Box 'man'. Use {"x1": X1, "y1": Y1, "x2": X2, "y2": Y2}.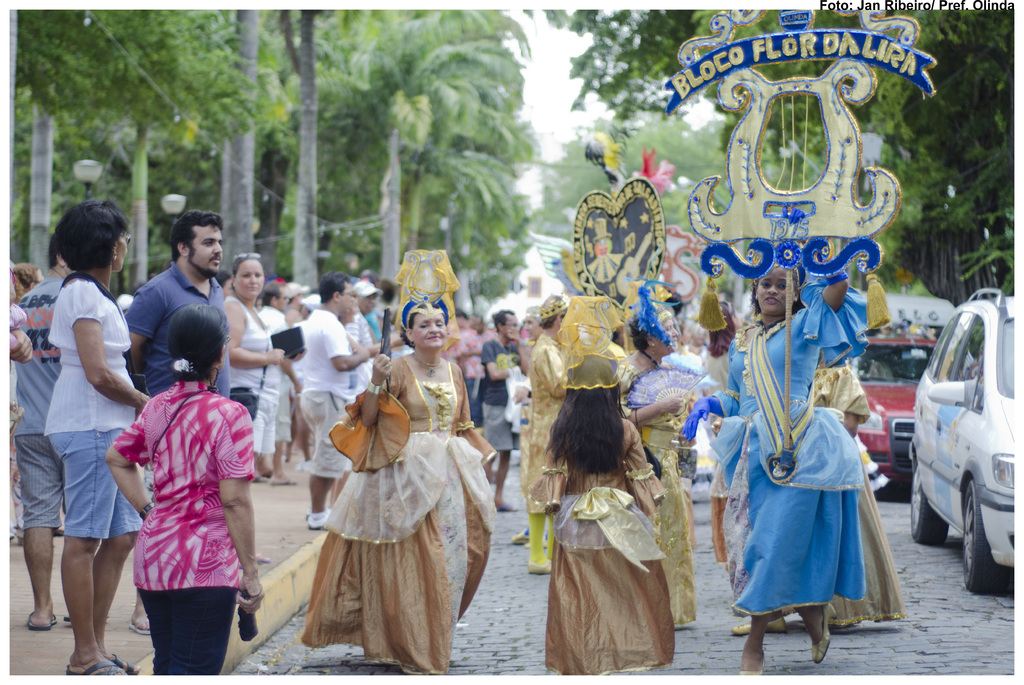
{"x1": 120, "y1": 208, "x2": 234, "y2": 637}.
